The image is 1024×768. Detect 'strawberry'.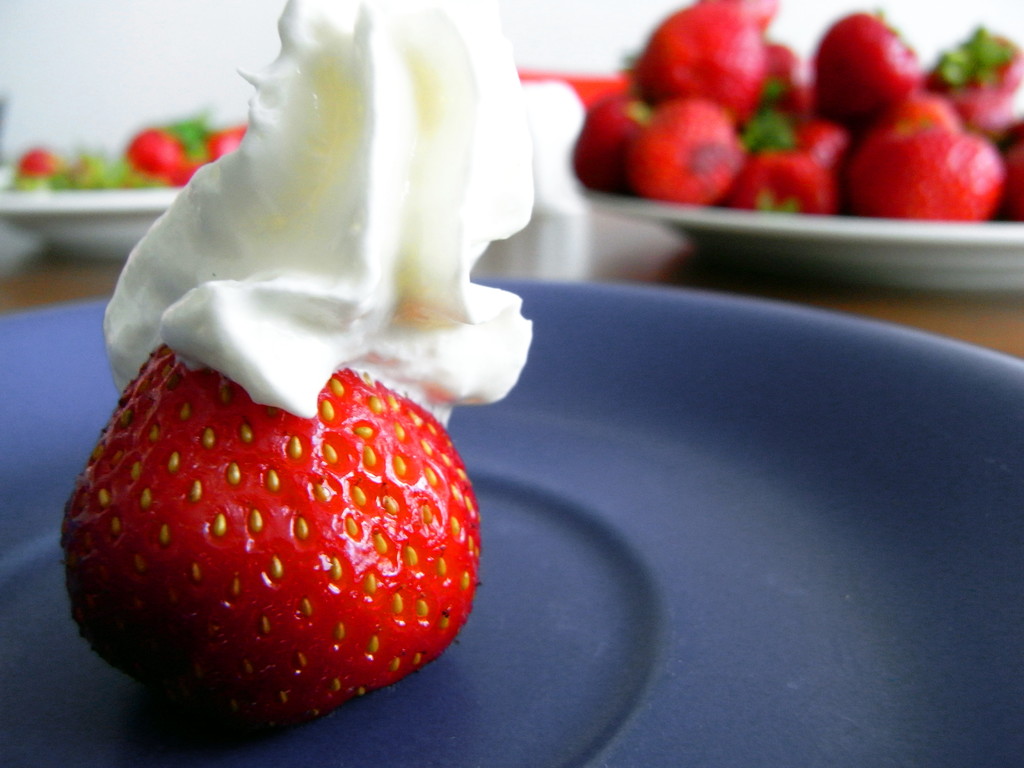
Detection: (58,356,481,749).
